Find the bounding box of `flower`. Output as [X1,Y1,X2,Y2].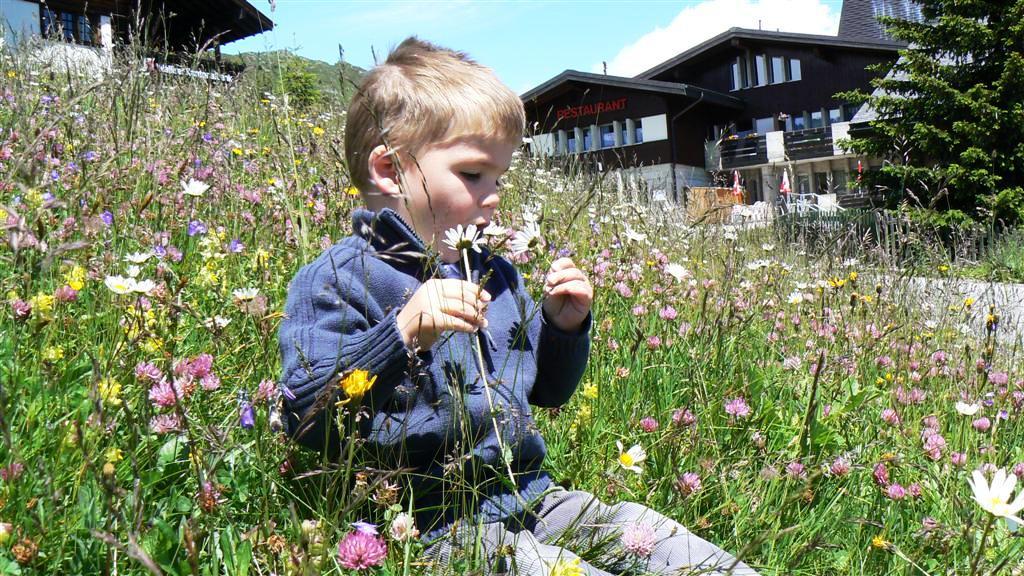
[964,466,1023,525].
